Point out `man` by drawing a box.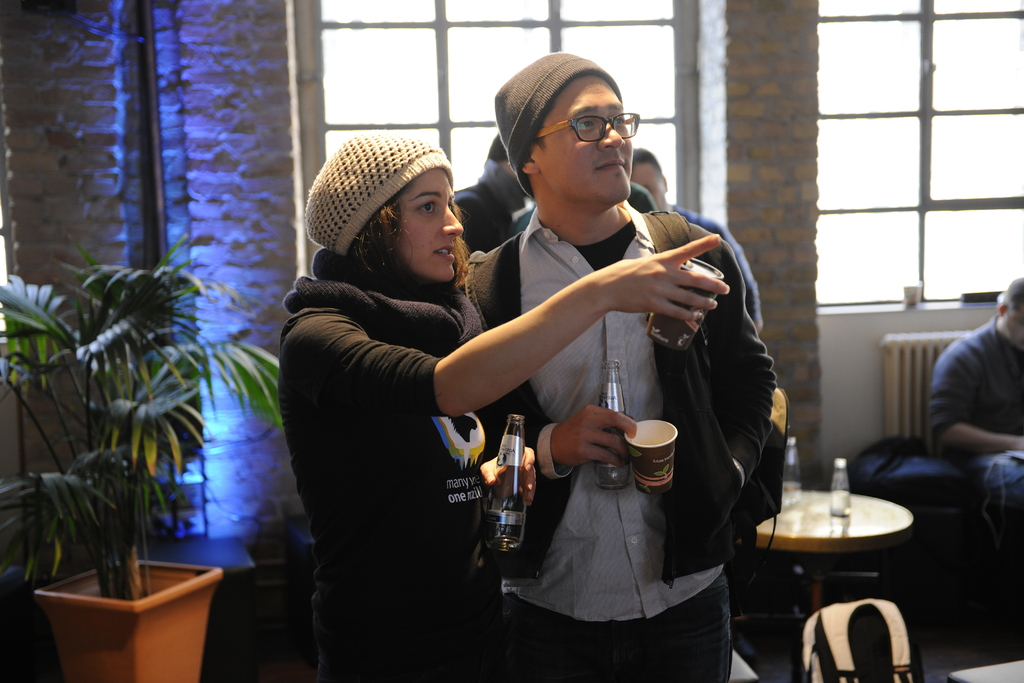
(left=392, top=86, right=778, bottom=658).
